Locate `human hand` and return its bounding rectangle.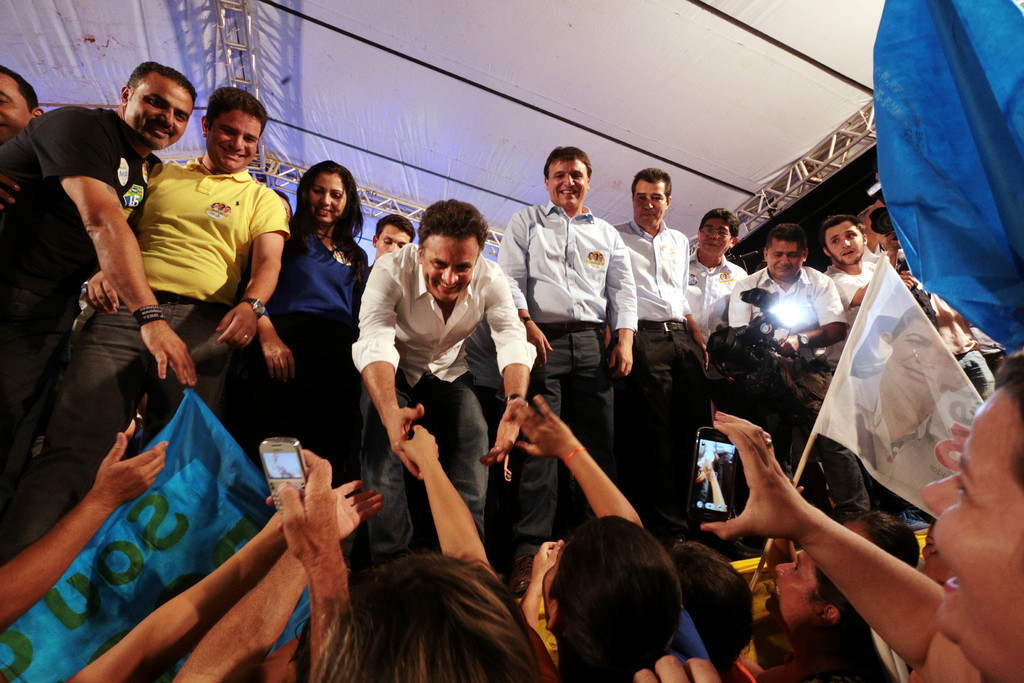
93 427 172 514.
